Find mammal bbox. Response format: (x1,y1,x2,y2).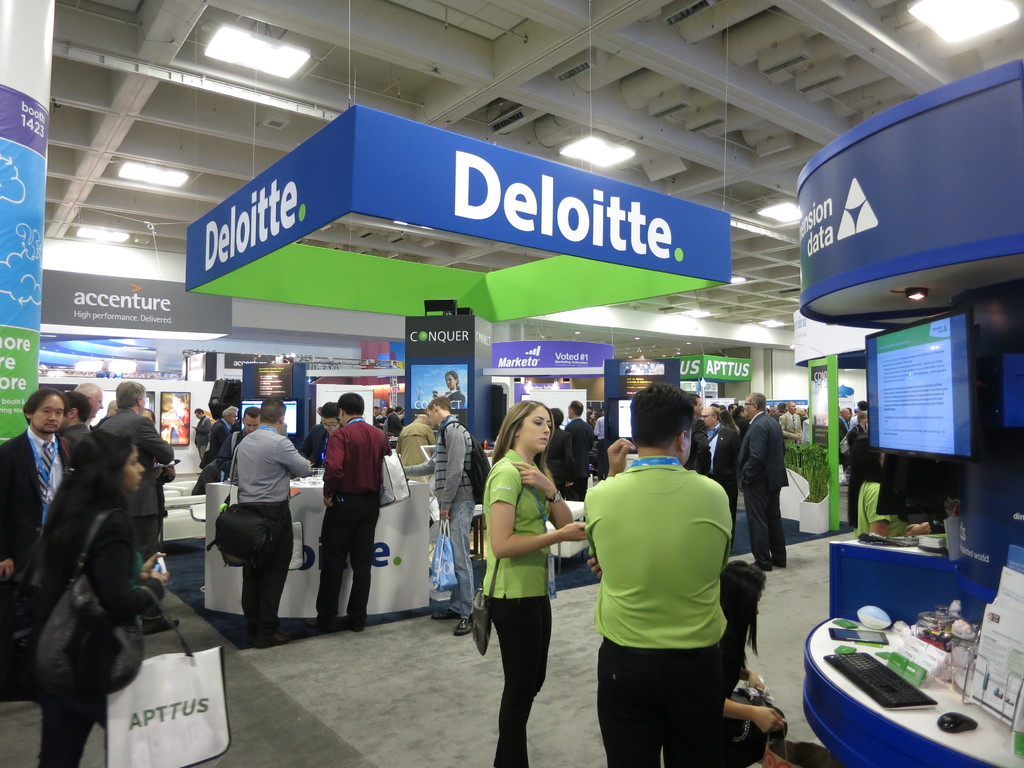
(589,406,596,431).
